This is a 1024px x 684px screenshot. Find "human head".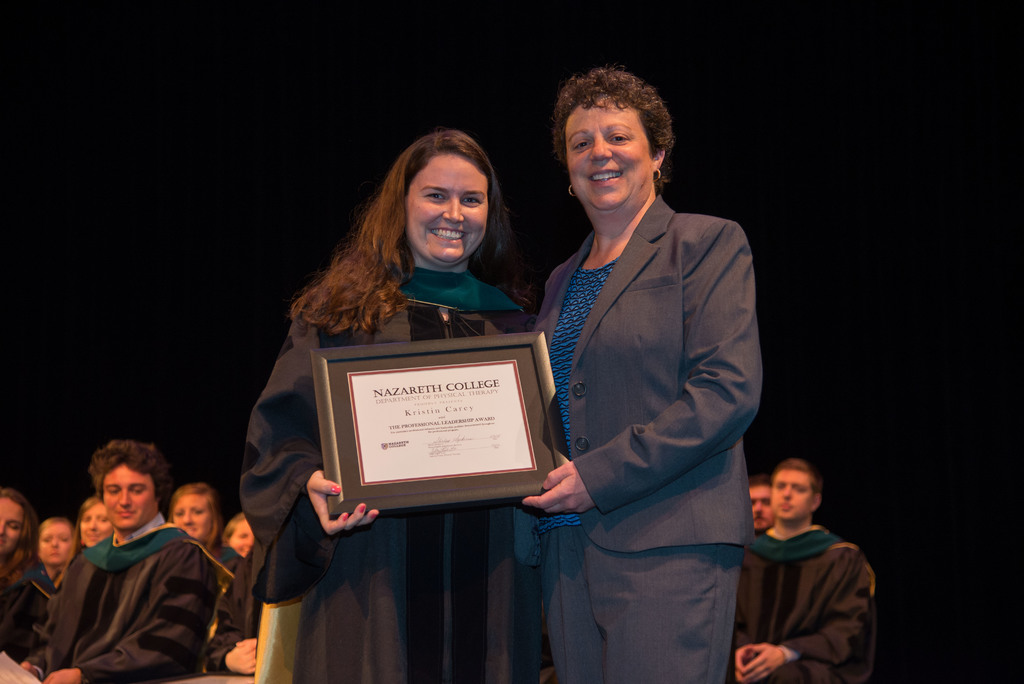
Bounding box: (x1=556, y1=69, x2=682, y2=199).
